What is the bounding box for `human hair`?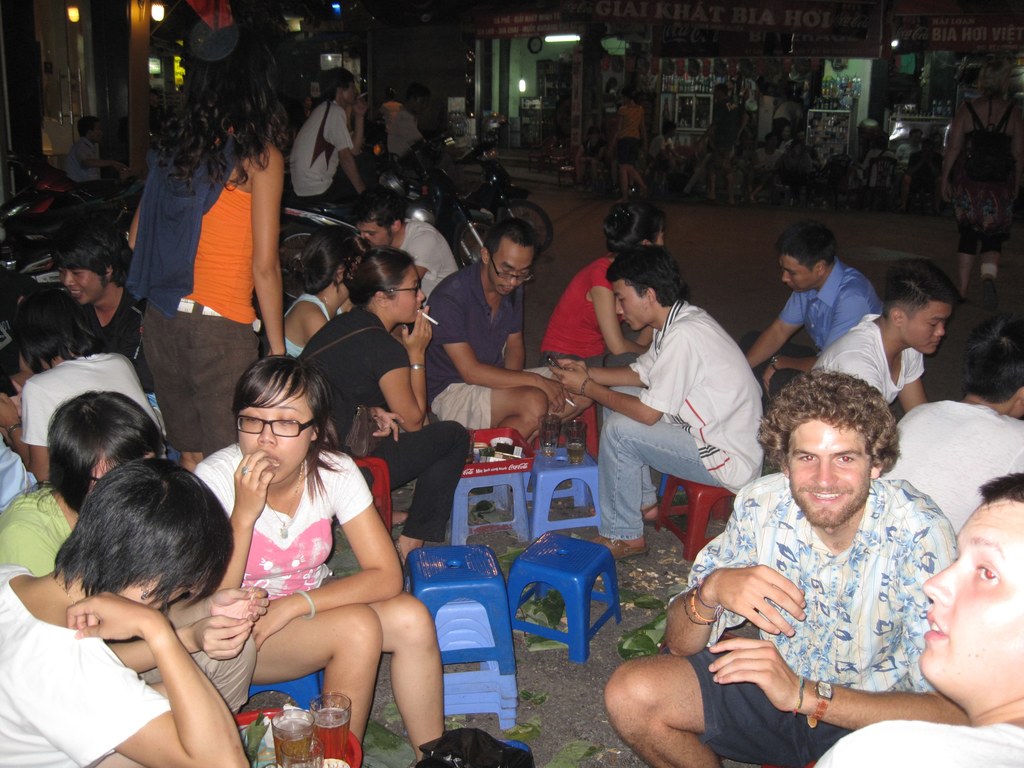
(left=731, top=109, right=749, bottom=126).
